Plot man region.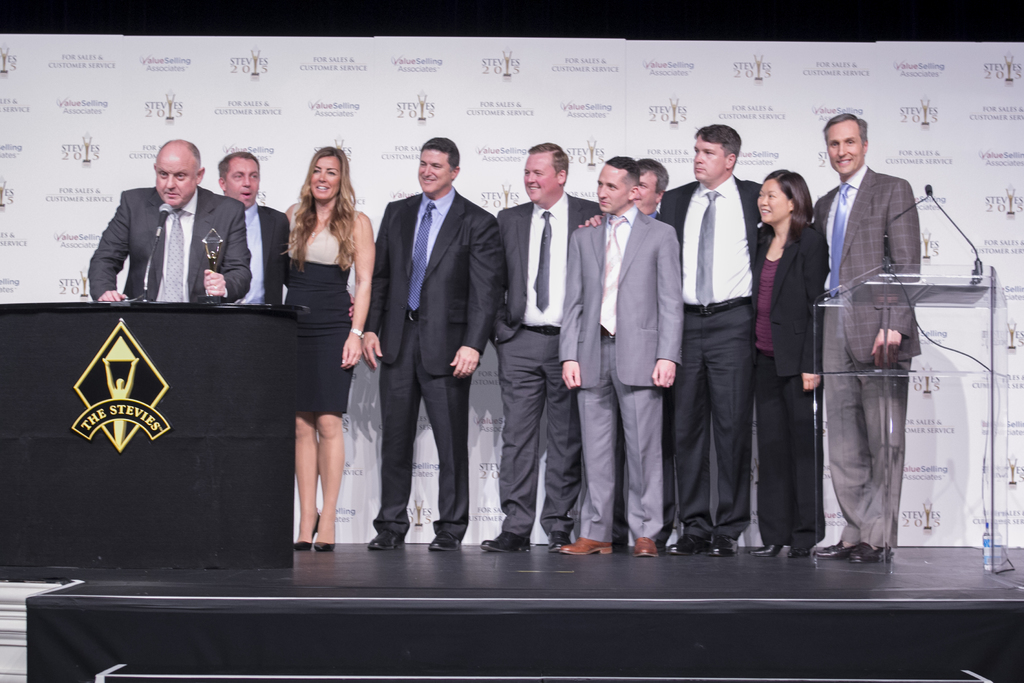
Plotted at <box>358,106,488,575</box>.
